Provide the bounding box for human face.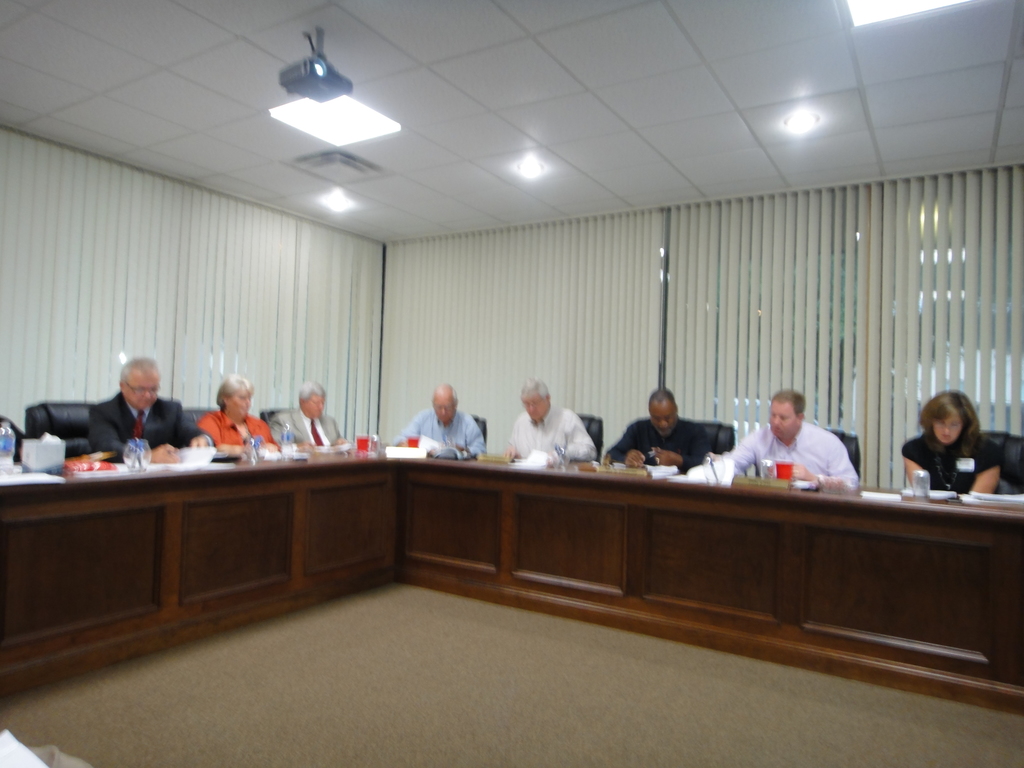
l=647, t=406, r=671, b=433.
